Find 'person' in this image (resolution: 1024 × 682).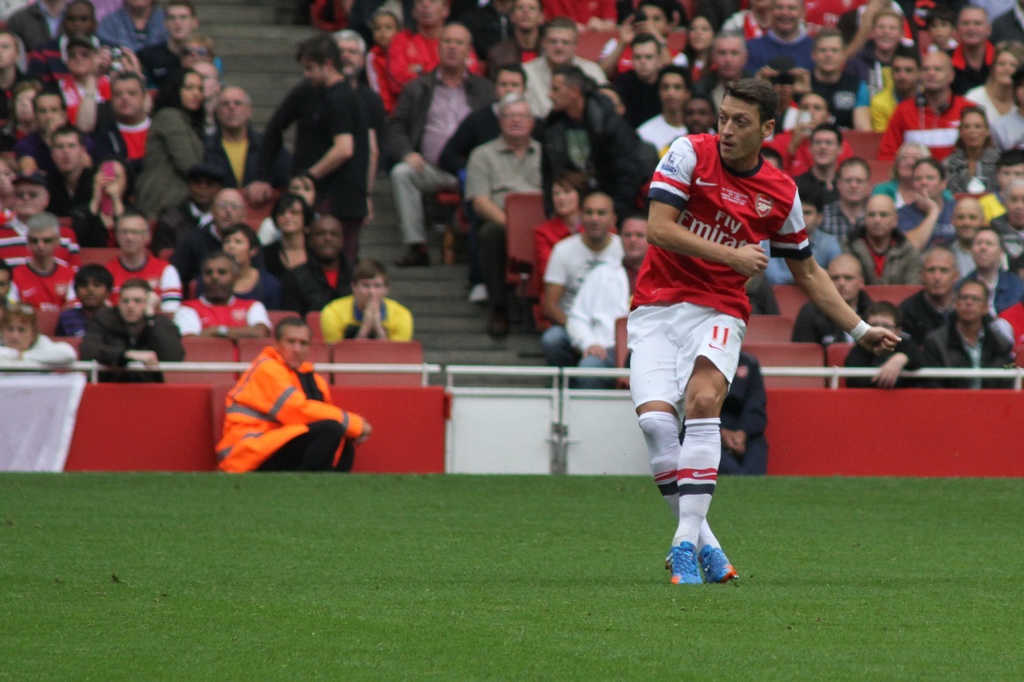
[x1=961, y1=220, x2=1023, y2=314].
